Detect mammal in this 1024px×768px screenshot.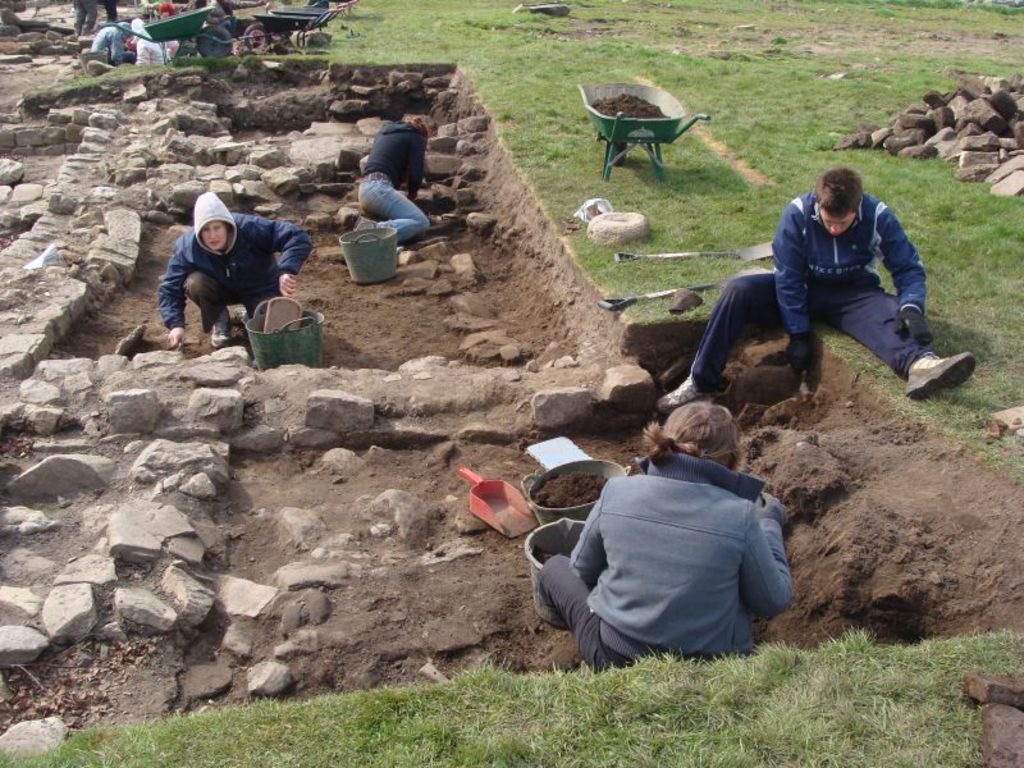
Detection: 72, 0, 104, 31.
